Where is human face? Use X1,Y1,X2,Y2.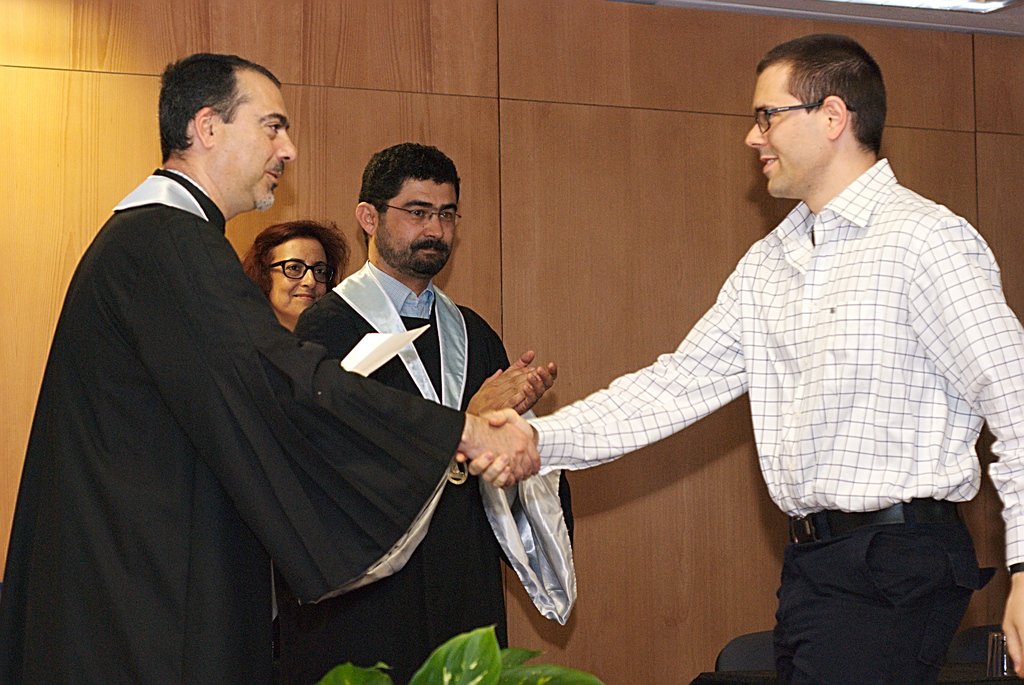
744,65,831,198.
